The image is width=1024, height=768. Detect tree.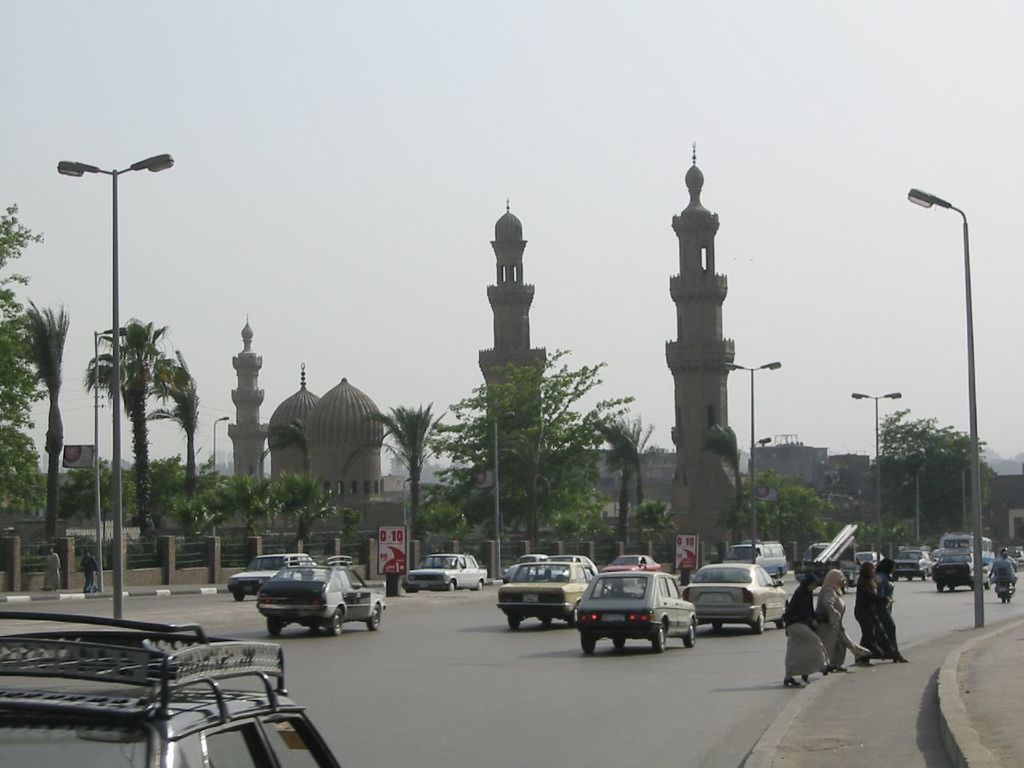
Detection: (x1=355, y1=394, x2=441, y2=542).
